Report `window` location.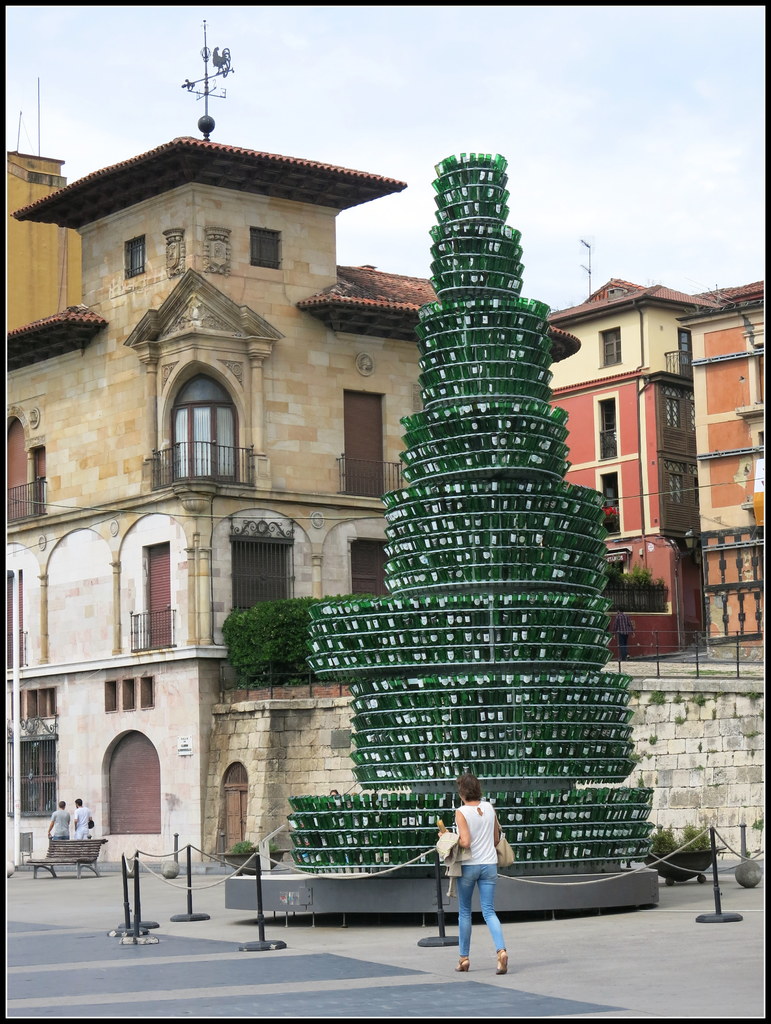
Report: [x1=603, y1=331, x2=619, y2=366].
